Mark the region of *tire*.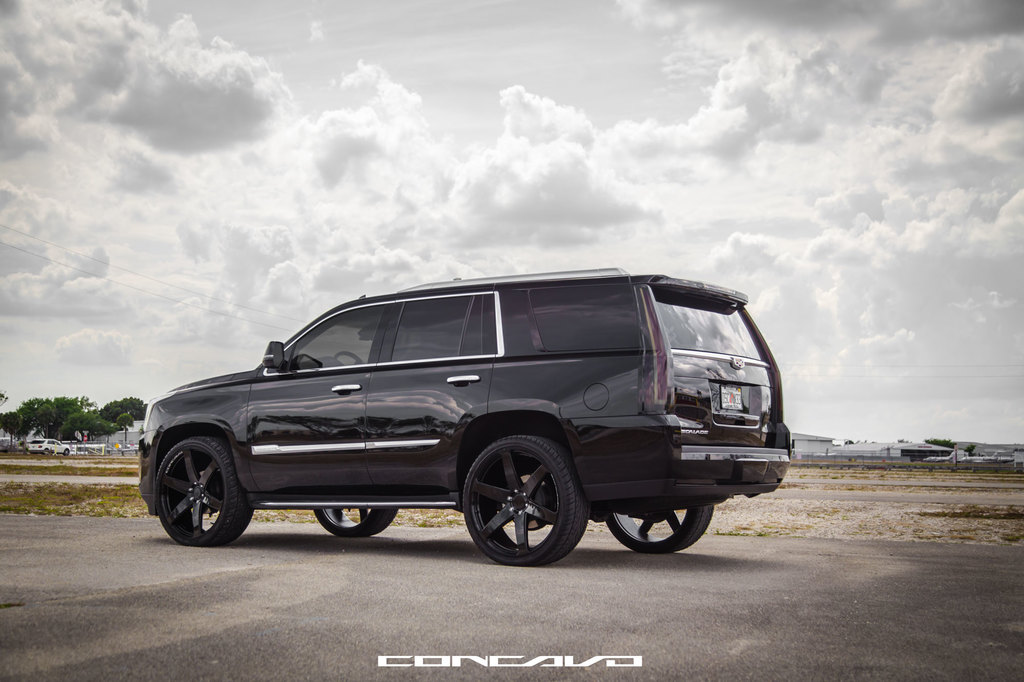
Region: 605 505 712 552.
